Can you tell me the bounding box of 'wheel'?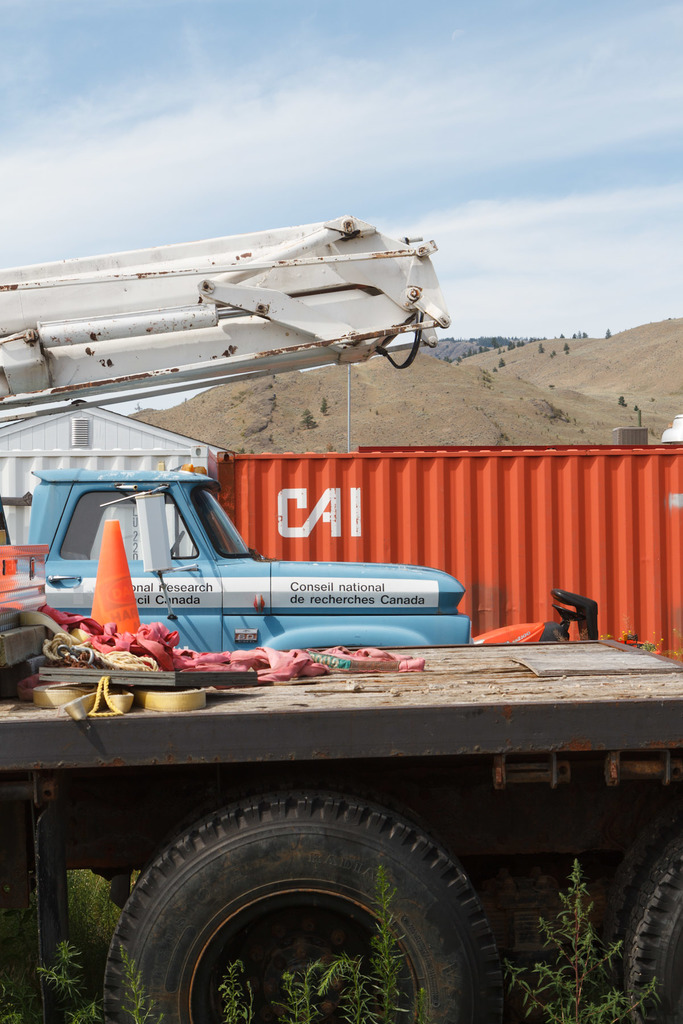
BBox(599, 819, 682, 1023).
